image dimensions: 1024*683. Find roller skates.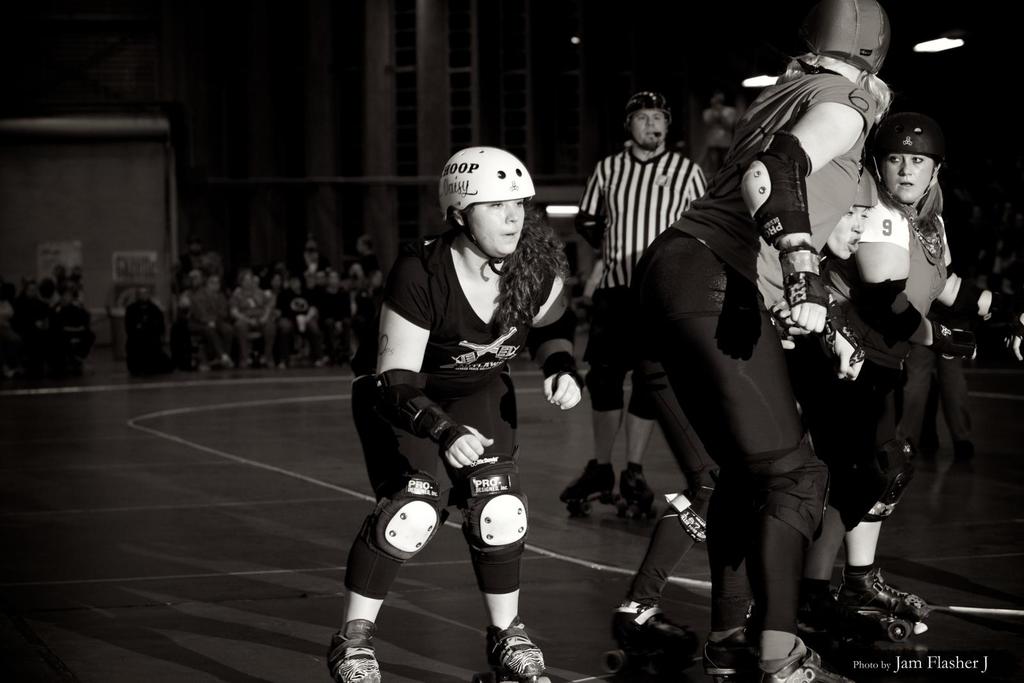
755,659,849,682.
